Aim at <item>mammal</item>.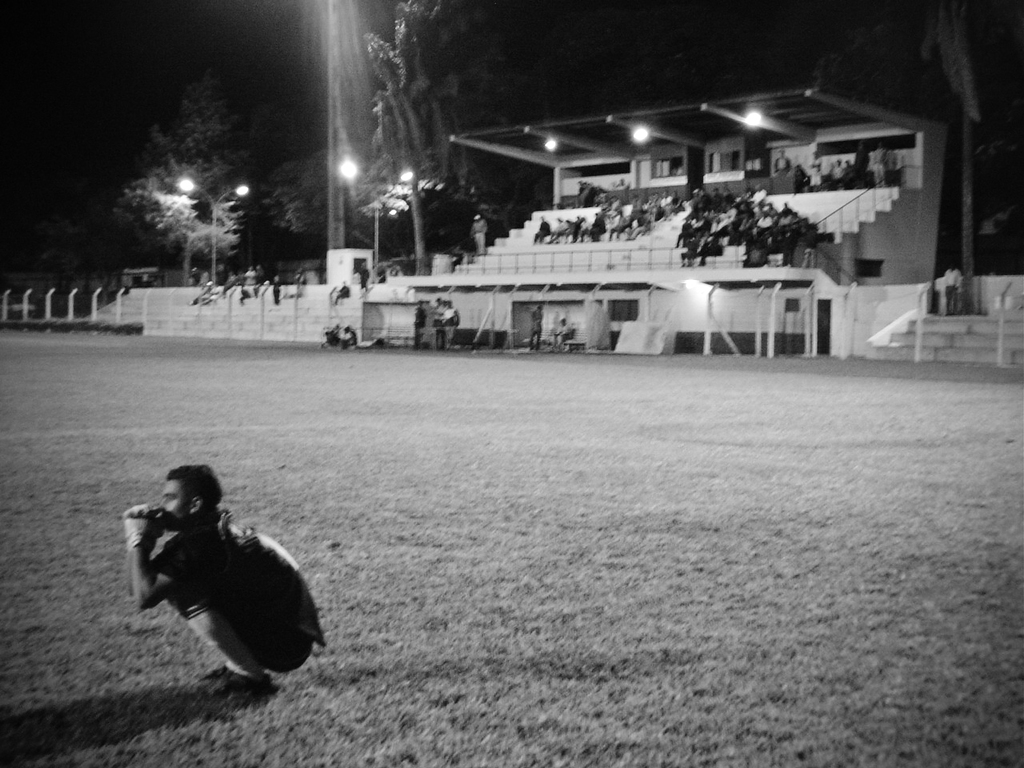
Aimed at <box>853,139,873,189</box>.
